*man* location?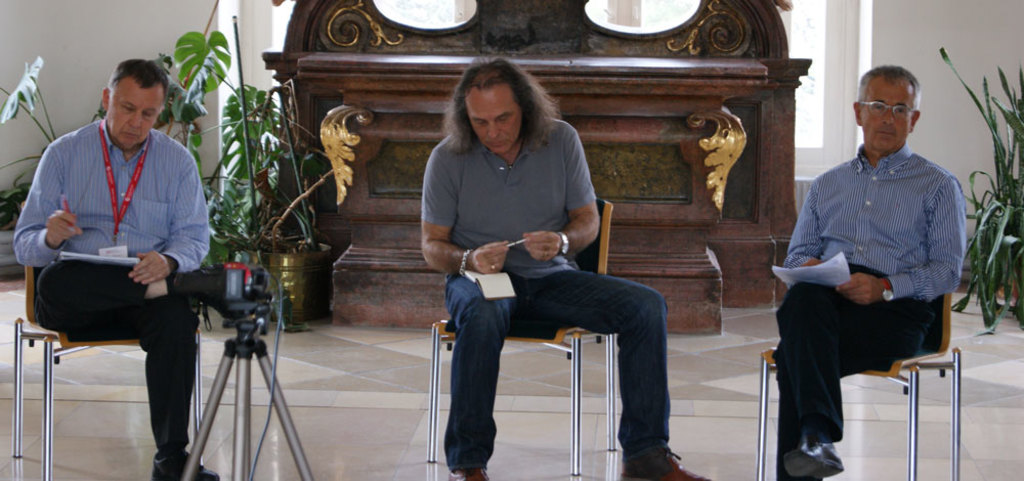
Rect(417, 53, 718, 480)
